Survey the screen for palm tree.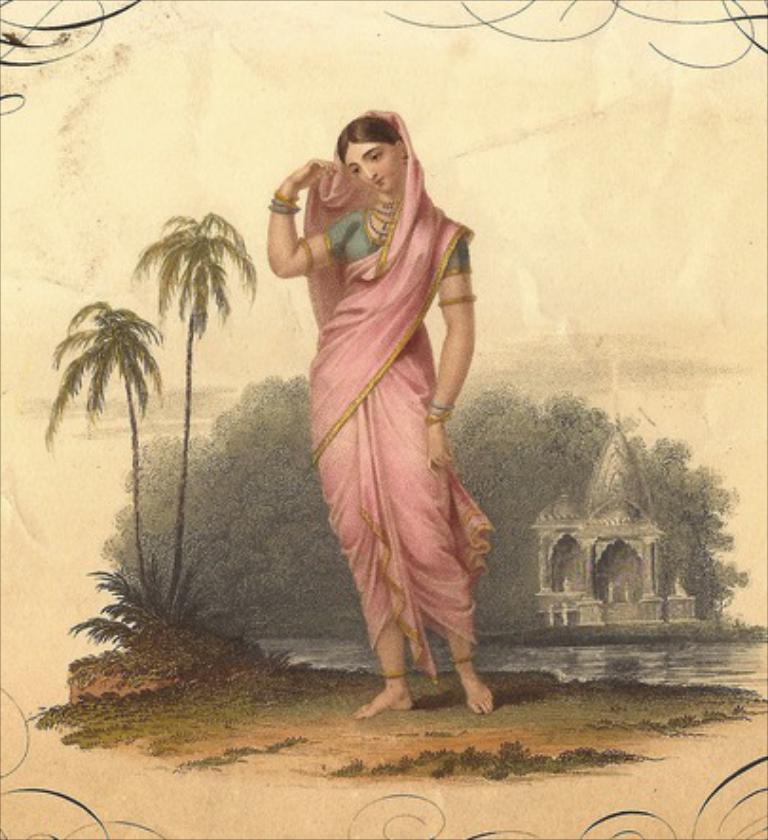
Survey found: (left=72, top=542, right=186, bottom=631).
